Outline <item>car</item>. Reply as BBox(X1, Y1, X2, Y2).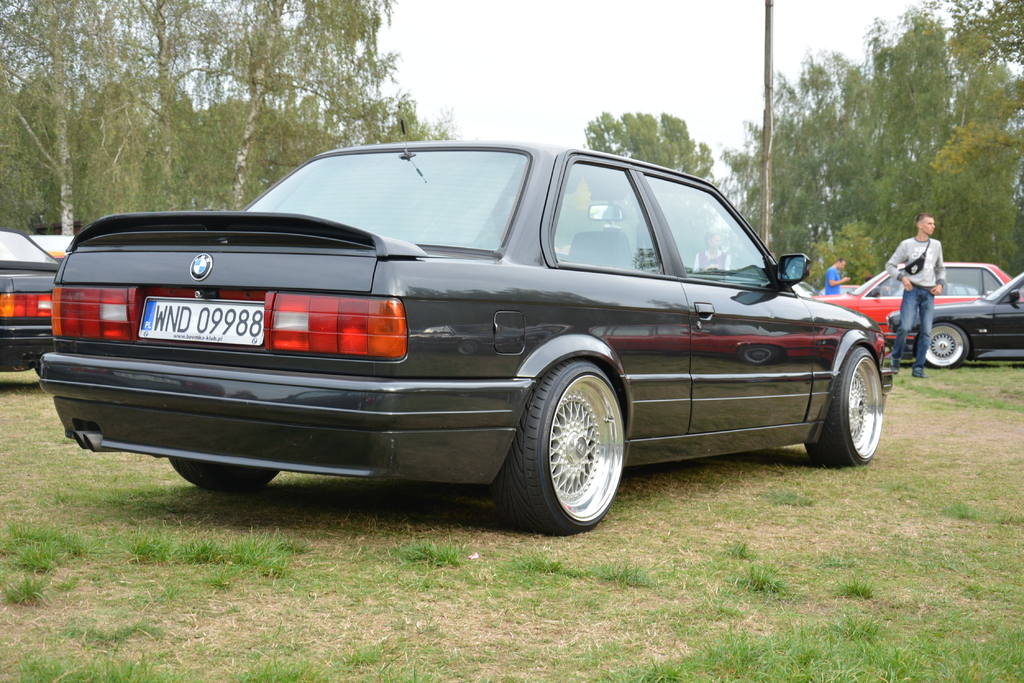
BBox(805, 260, 1020, 355).
